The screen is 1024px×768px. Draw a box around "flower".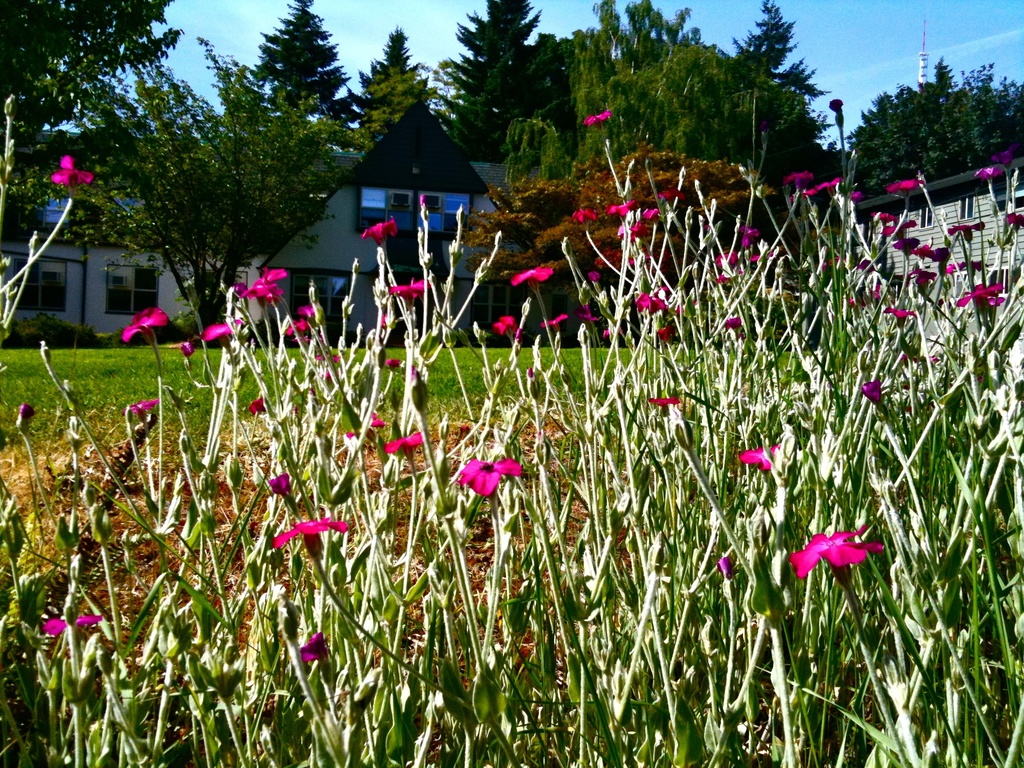
<bbox>541, 314, 568, 334</bbox>.
